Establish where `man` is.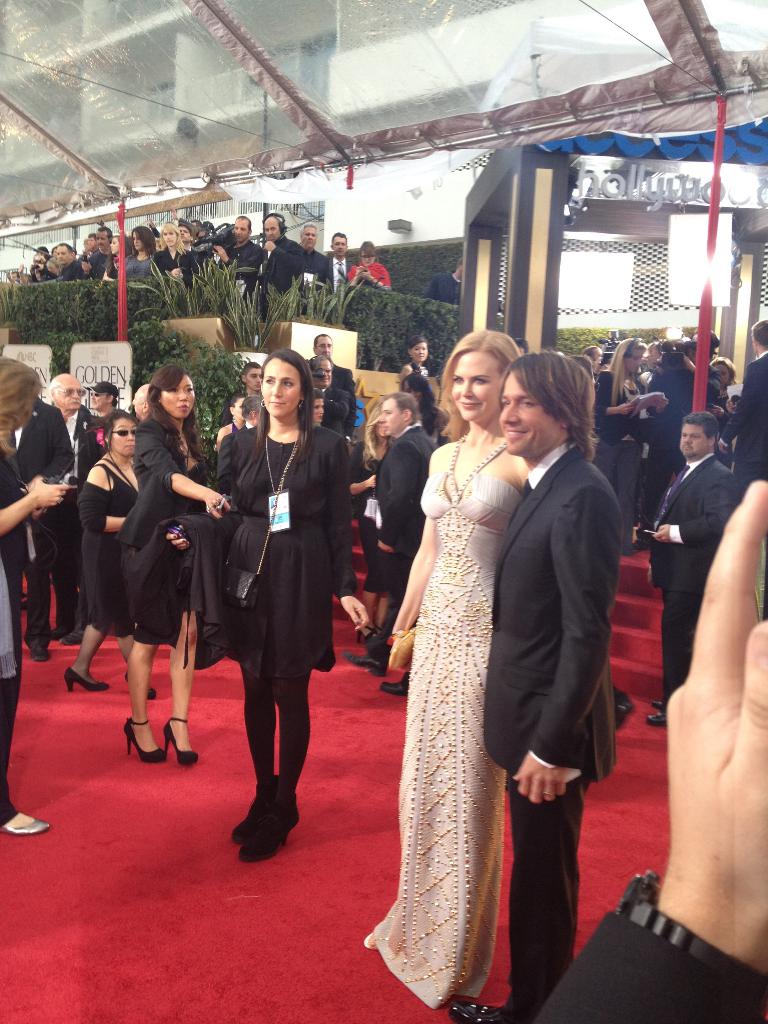
Established at region(93, 223, 113, 267).
